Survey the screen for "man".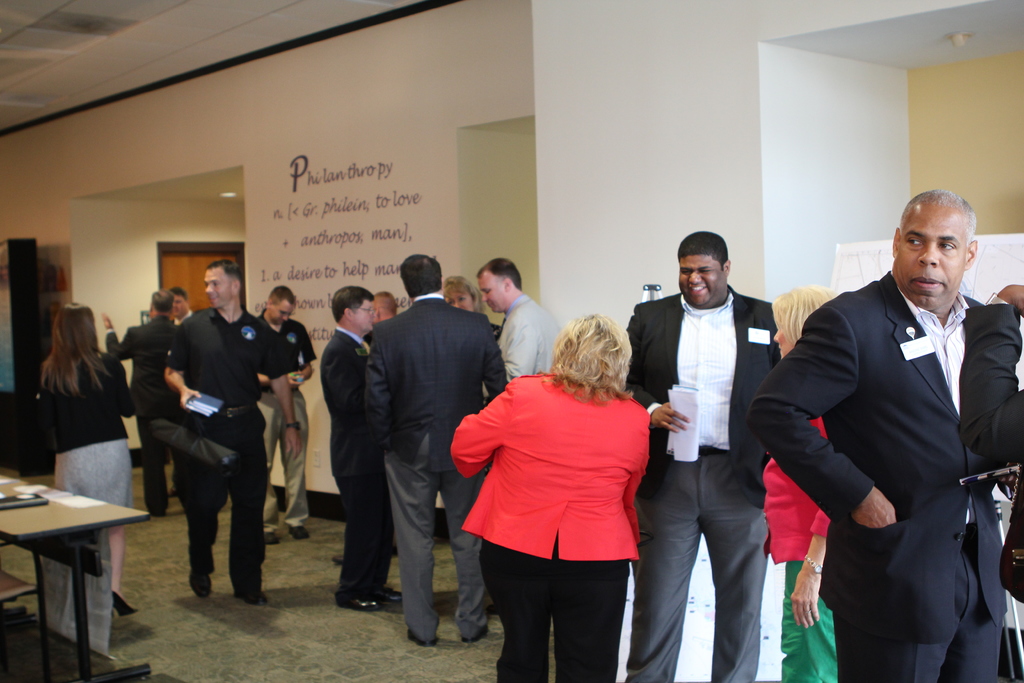
Survey found: 614/231/780/682.
